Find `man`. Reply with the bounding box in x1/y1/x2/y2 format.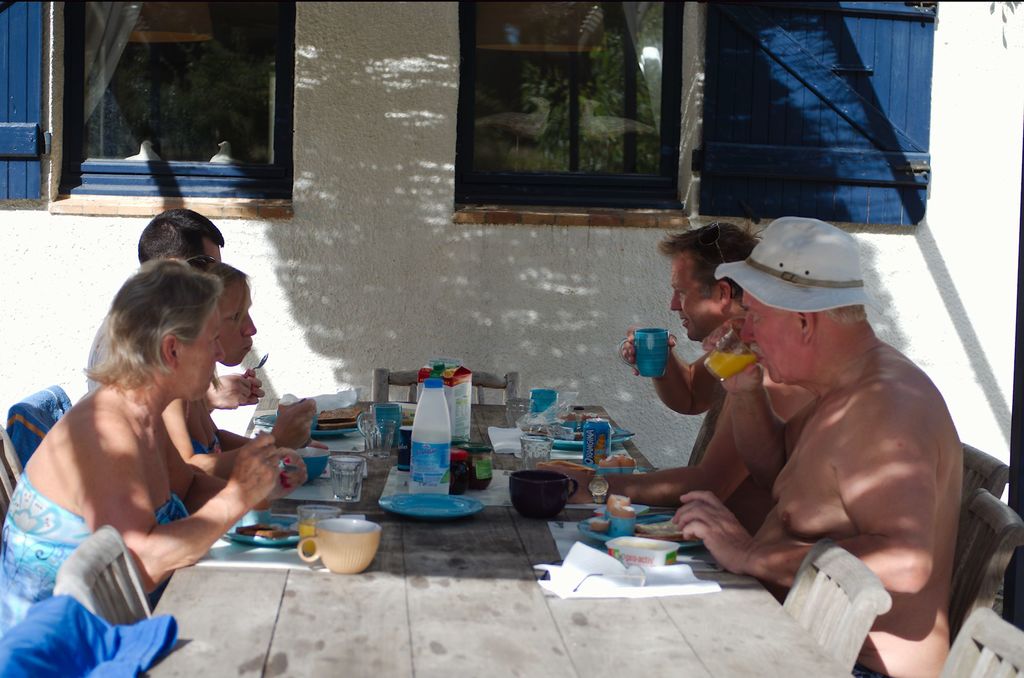
93/210/263/407.
